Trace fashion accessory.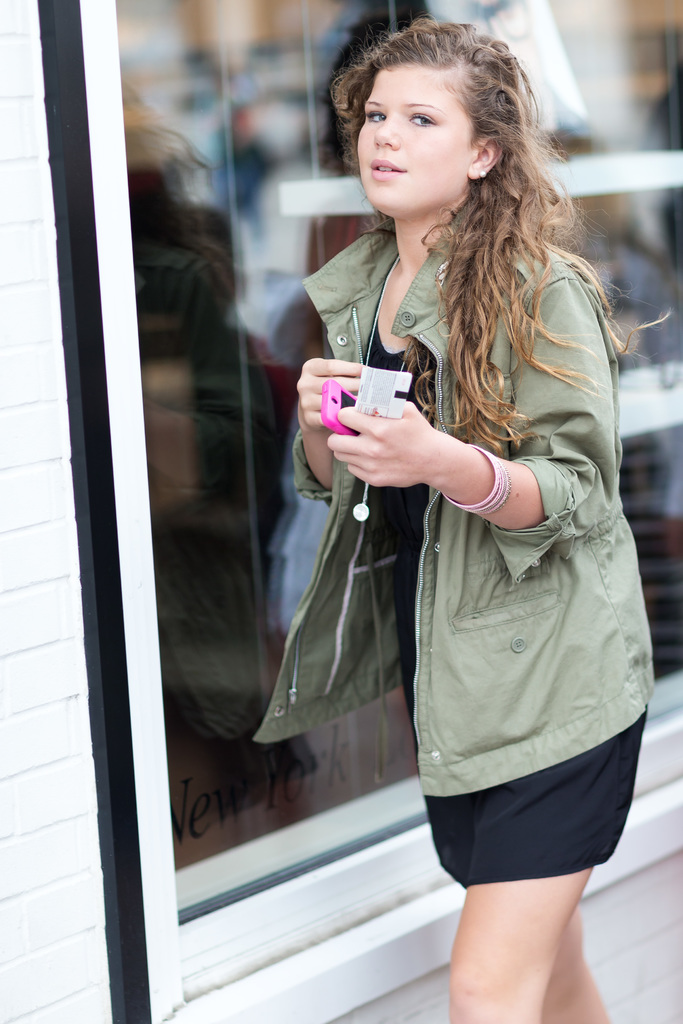
Traced to BBox(350, 255, 413, 524).
